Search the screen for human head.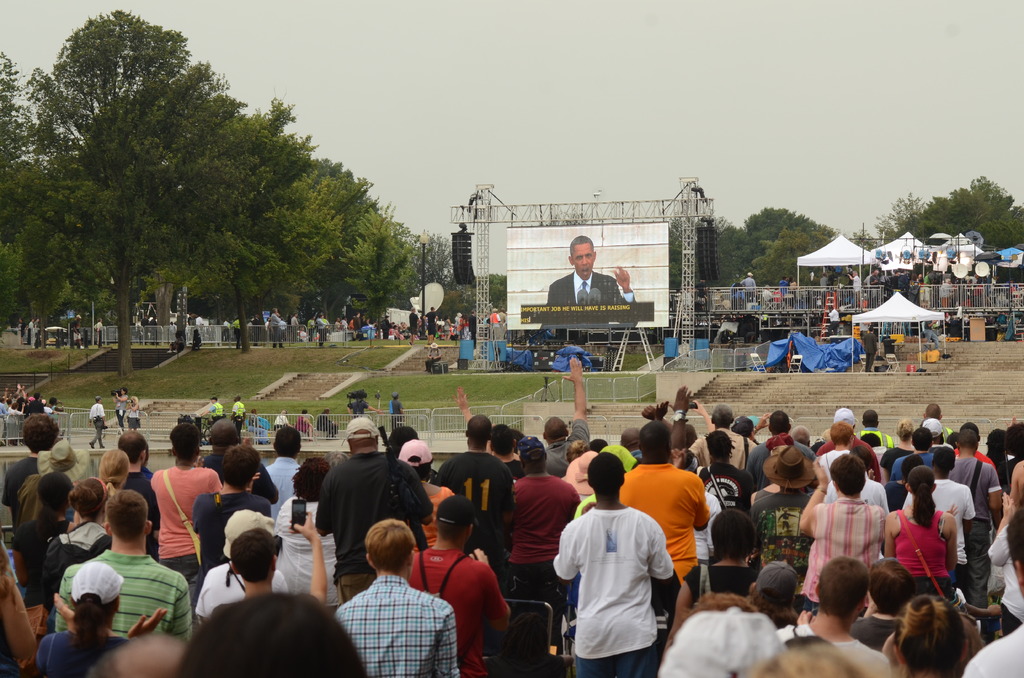
Found at {"x1": 851, "y1": 270, "x2": 856, "y2": 277}.
